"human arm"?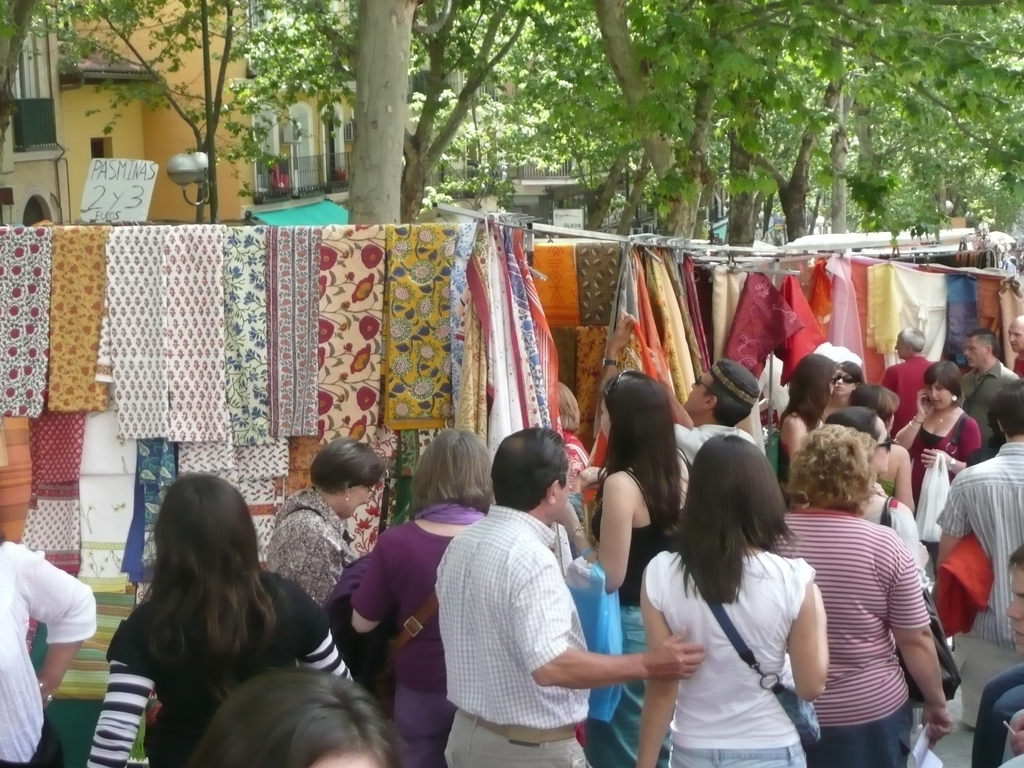
Rect(597, 312, 699, 462)
